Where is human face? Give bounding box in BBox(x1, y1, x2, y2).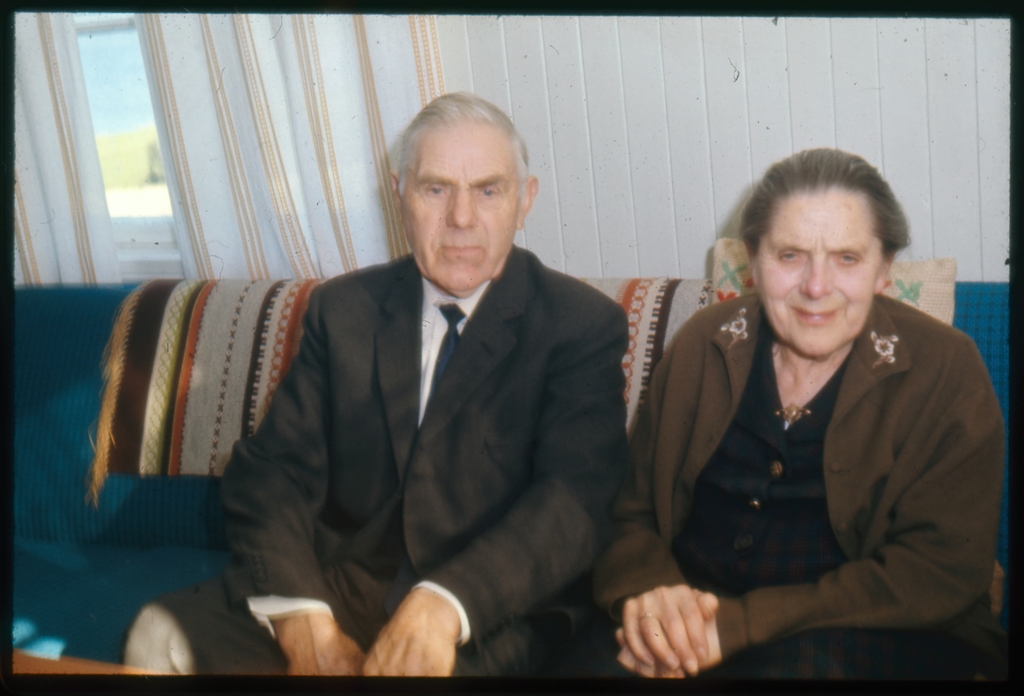
BBox(758, 188, 878, 354).
